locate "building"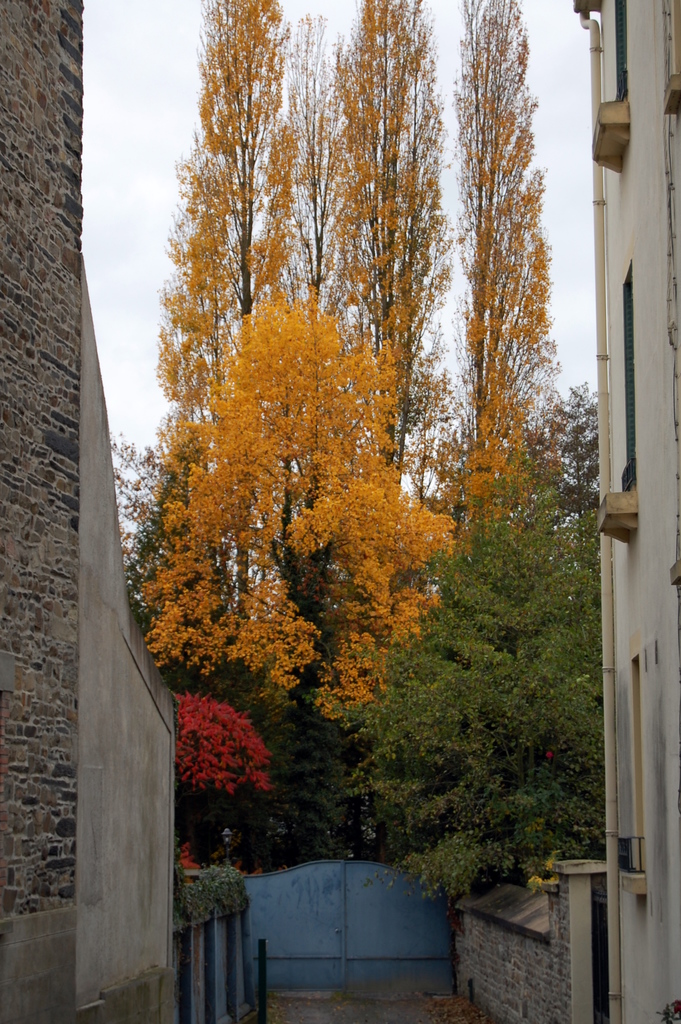
pyautogui.locateOnScreen(0, 3, 177, 1023)
